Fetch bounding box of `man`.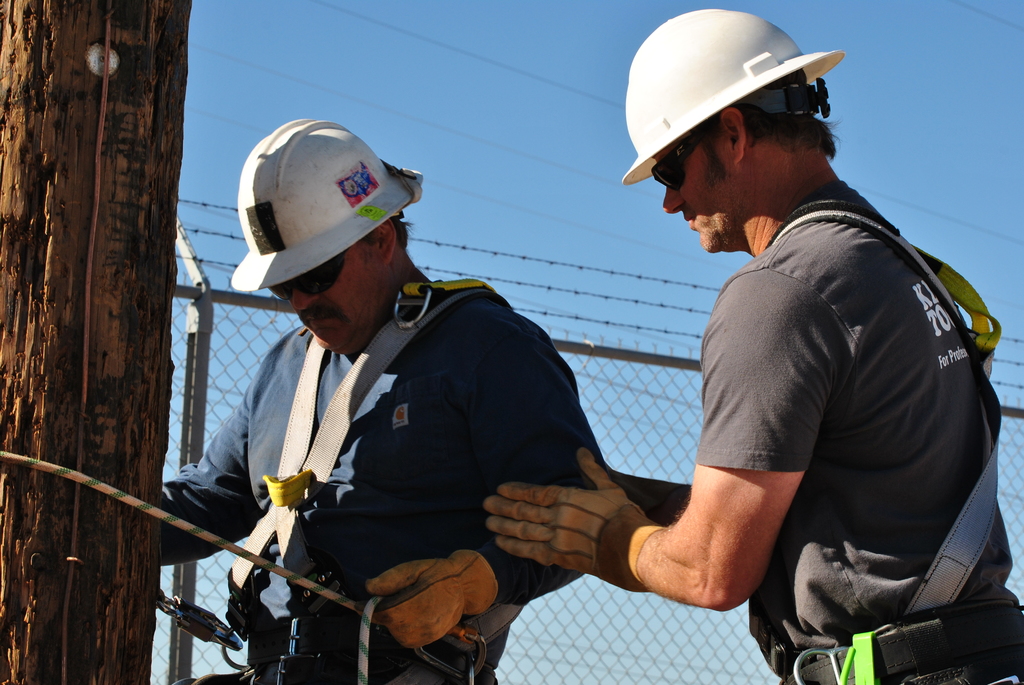
Bbox: {"left": 490, "top": 10, "right": 1023, "bottom": 684}.
